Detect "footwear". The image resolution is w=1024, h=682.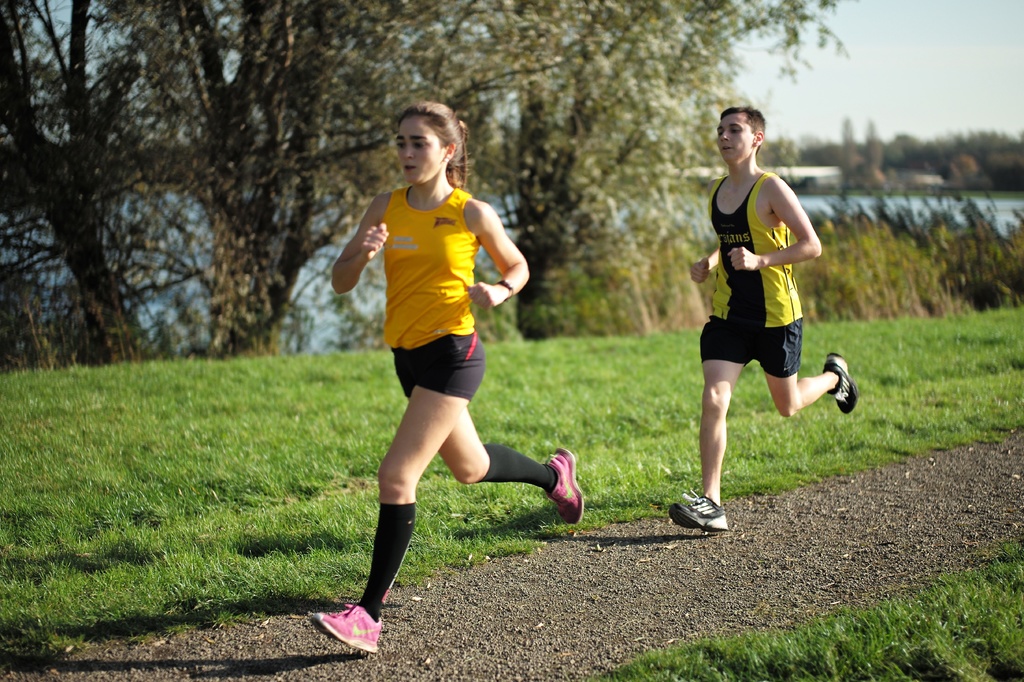
822:350:861:413.
